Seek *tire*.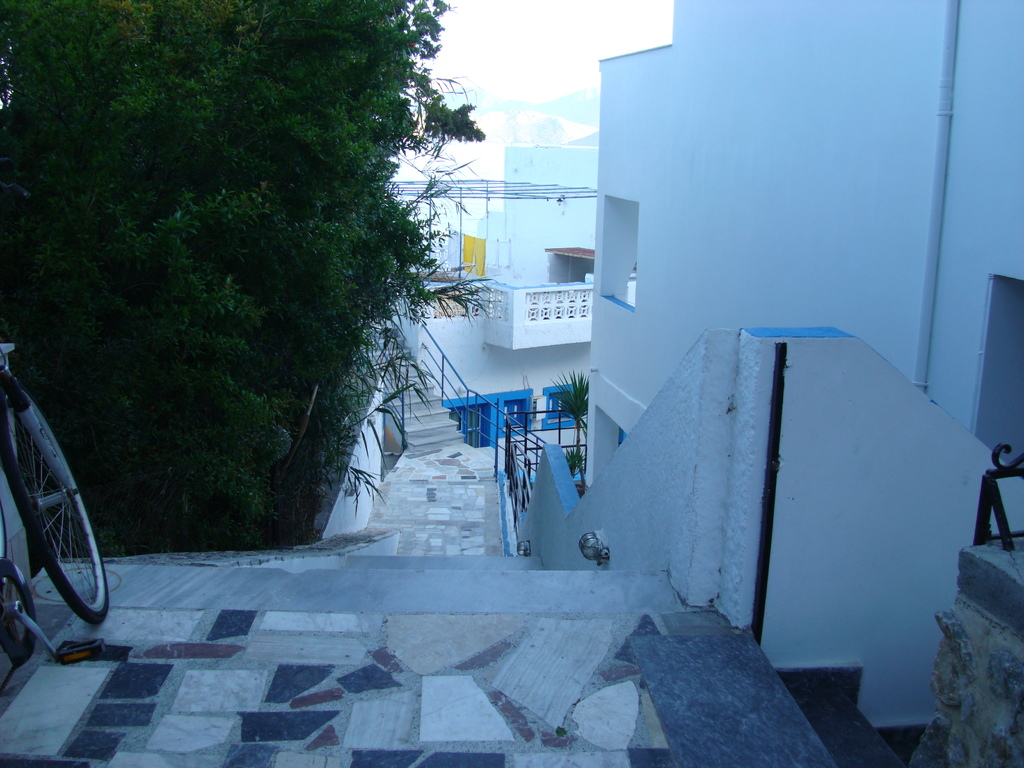
crop(0, 385, 108, 625).
